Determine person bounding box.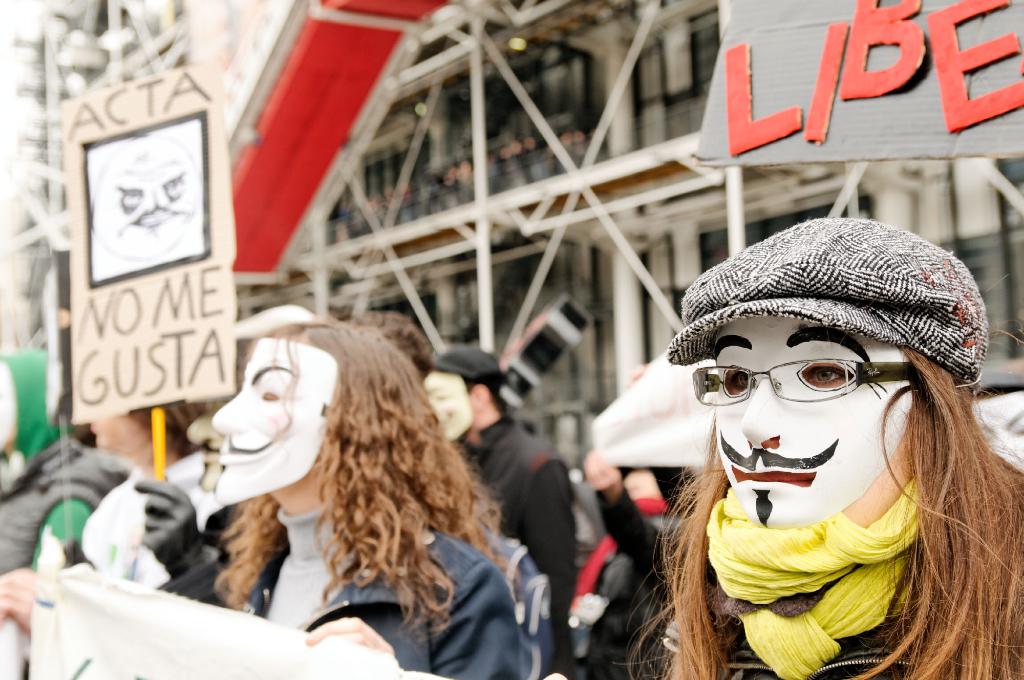
Determined: 90,127,200,258.
